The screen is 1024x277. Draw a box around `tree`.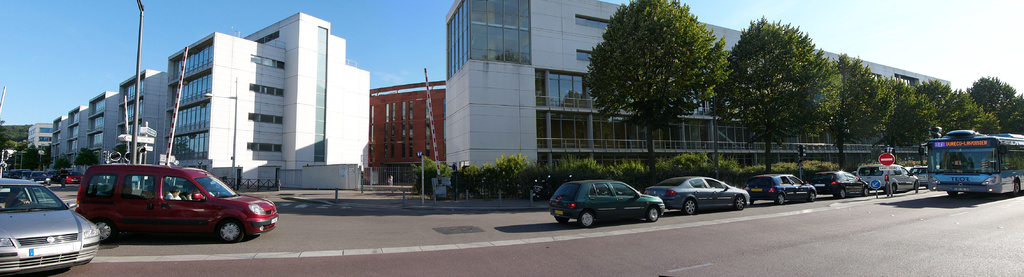
select_region(706, 9, 841, 179).
